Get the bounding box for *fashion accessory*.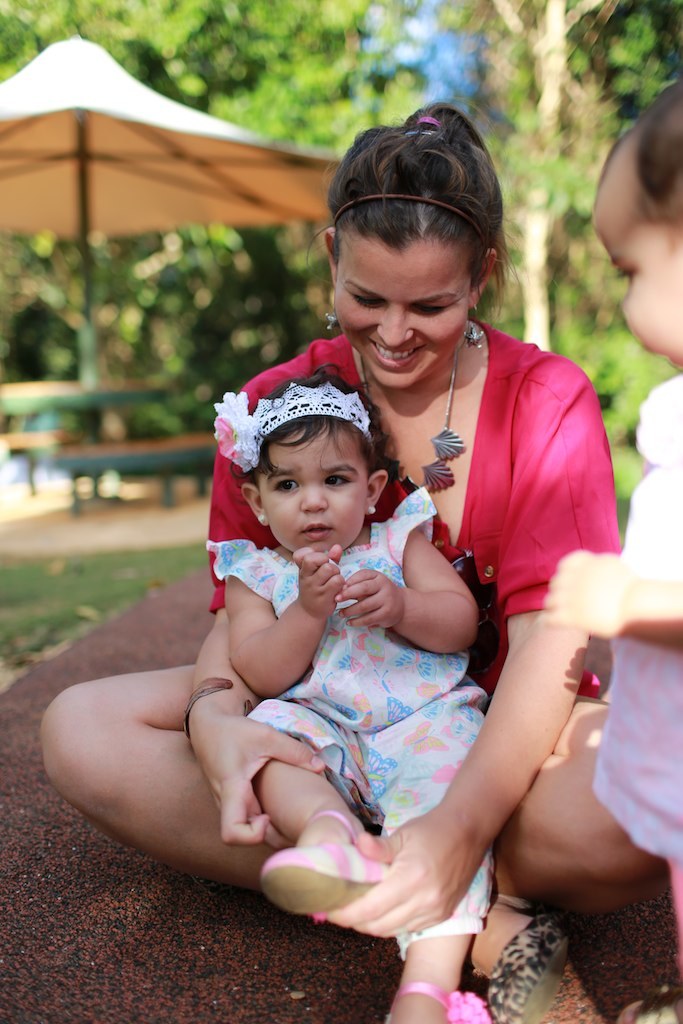
183, 673, 254, 739.
